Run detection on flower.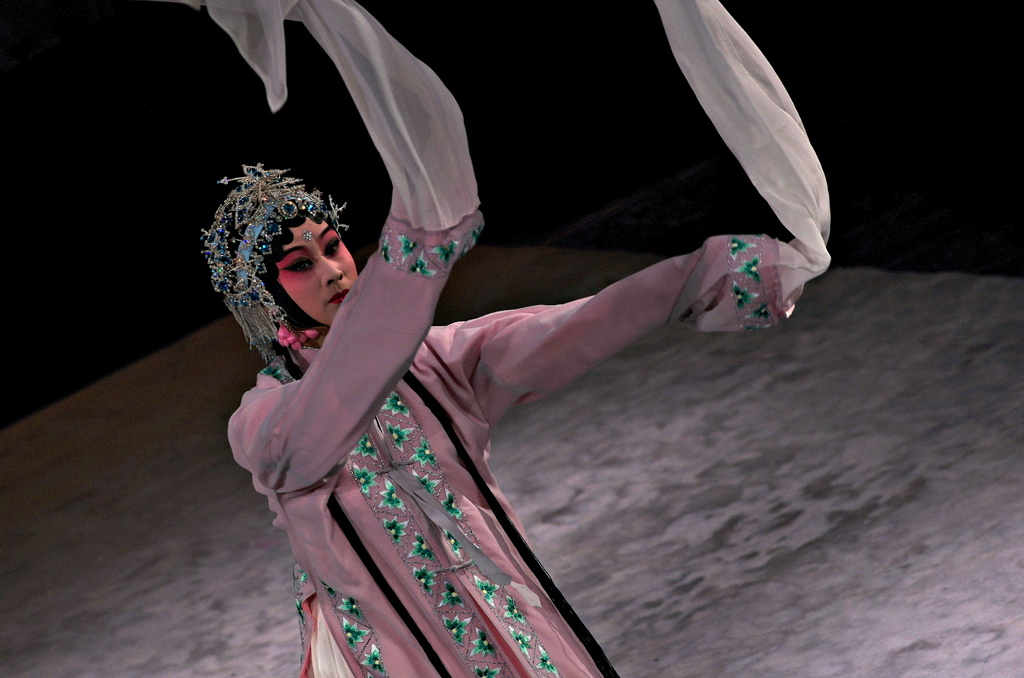
Result: [354, 466, 376, 495].
